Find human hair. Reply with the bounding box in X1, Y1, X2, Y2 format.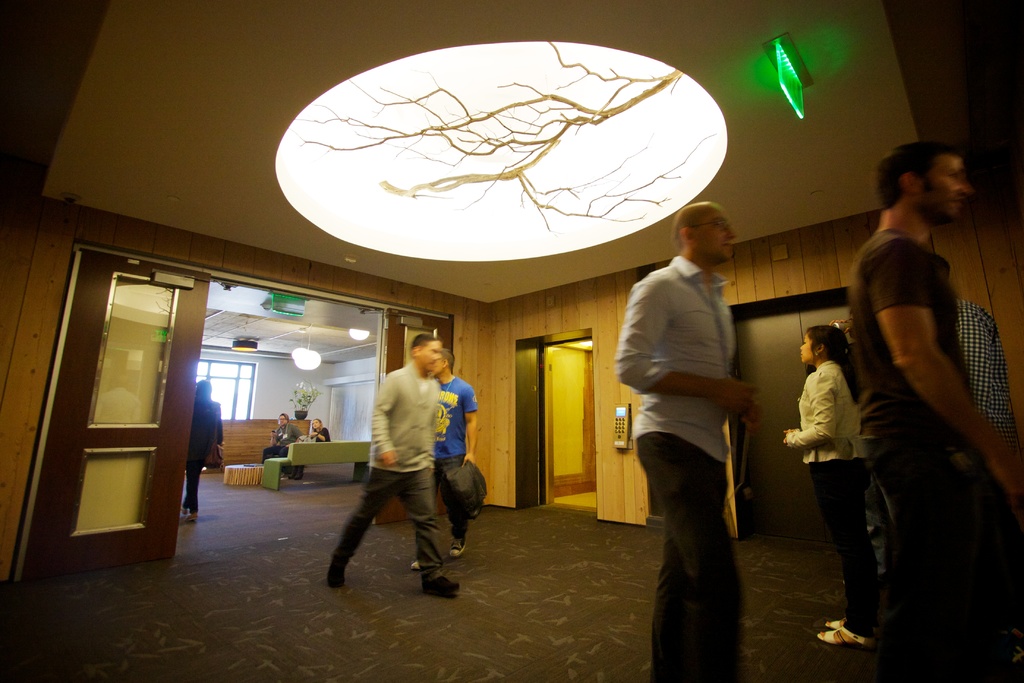
673, 201, 723, 250.
